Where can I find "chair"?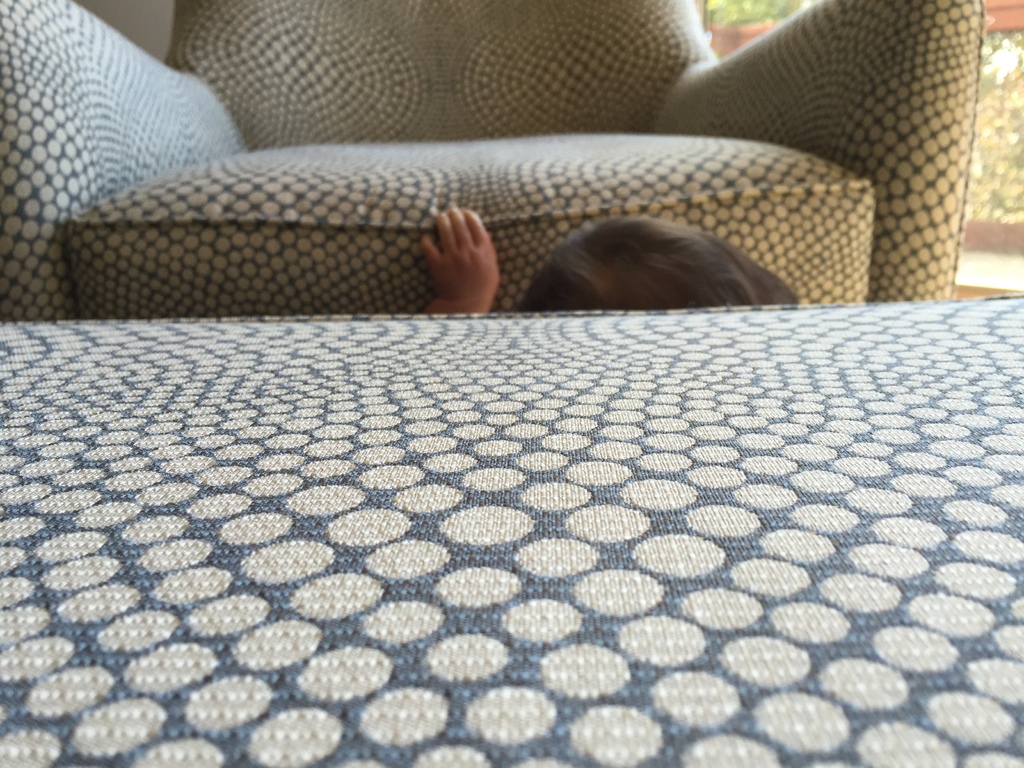
You can find it at <bbox>0, 0, 988, 312</bbox>.
